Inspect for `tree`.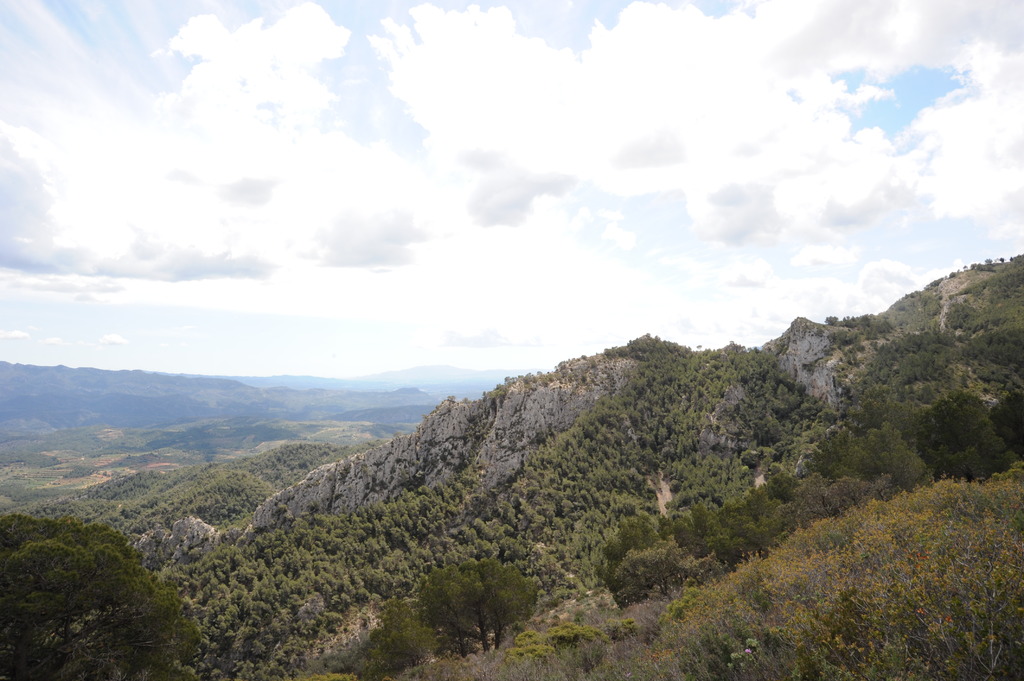
Inspection: [x1=797, y1=405, x2=929, y2=488].
